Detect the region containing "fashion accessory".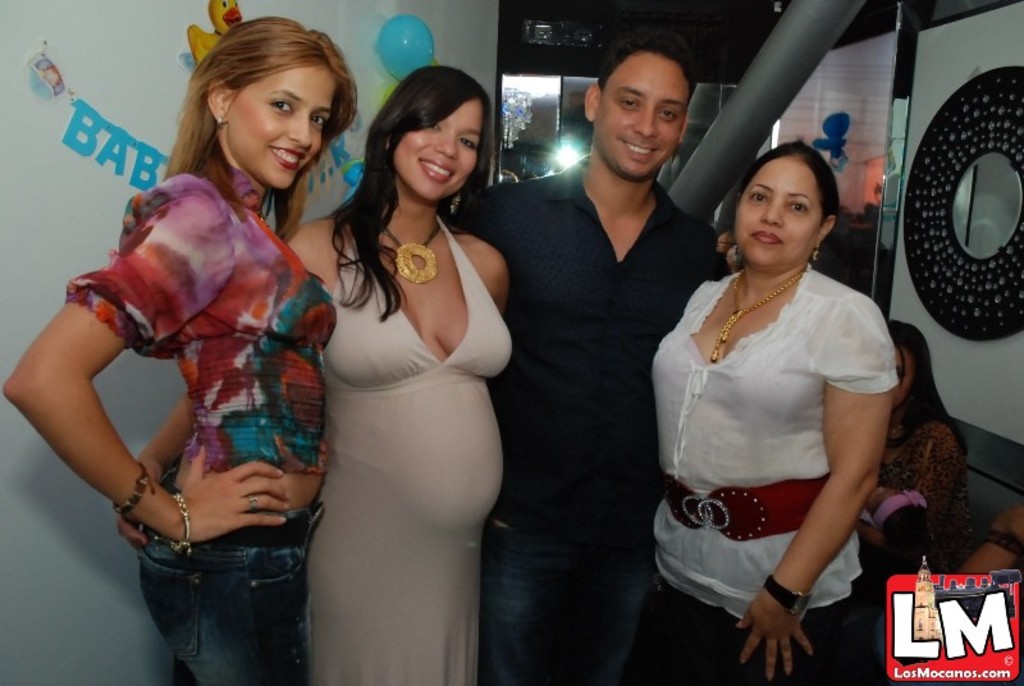
Rect(876, 491, 924, 526).
